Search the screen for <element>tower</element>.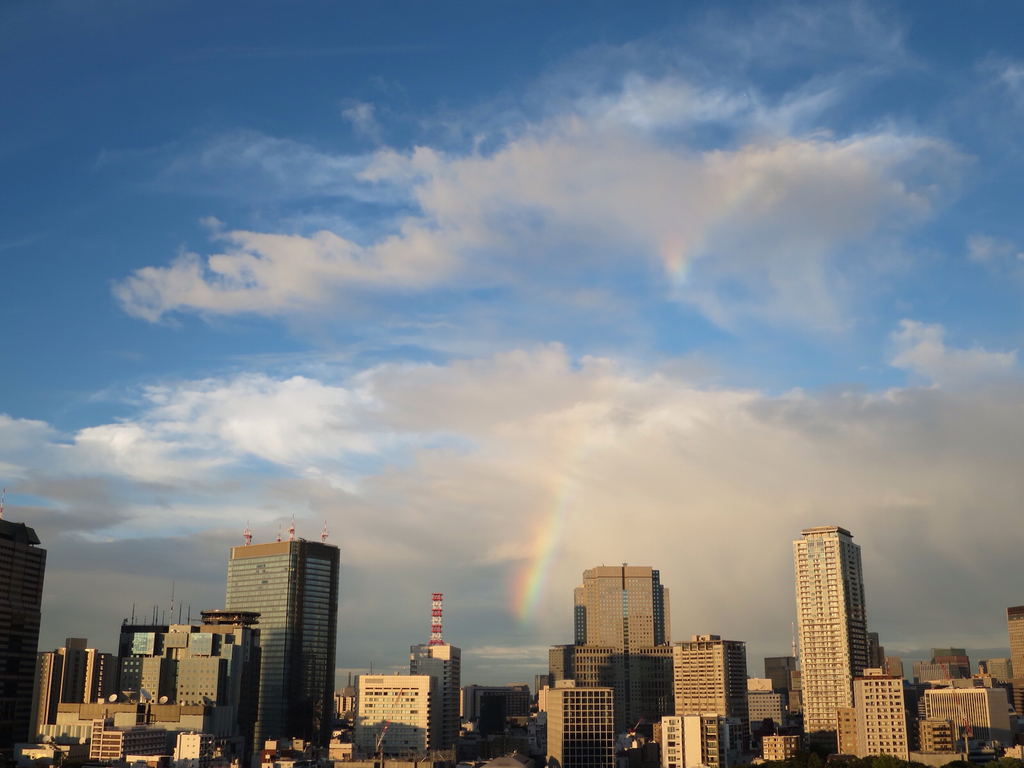
Found at crop(904, 662, 1005, 758).
